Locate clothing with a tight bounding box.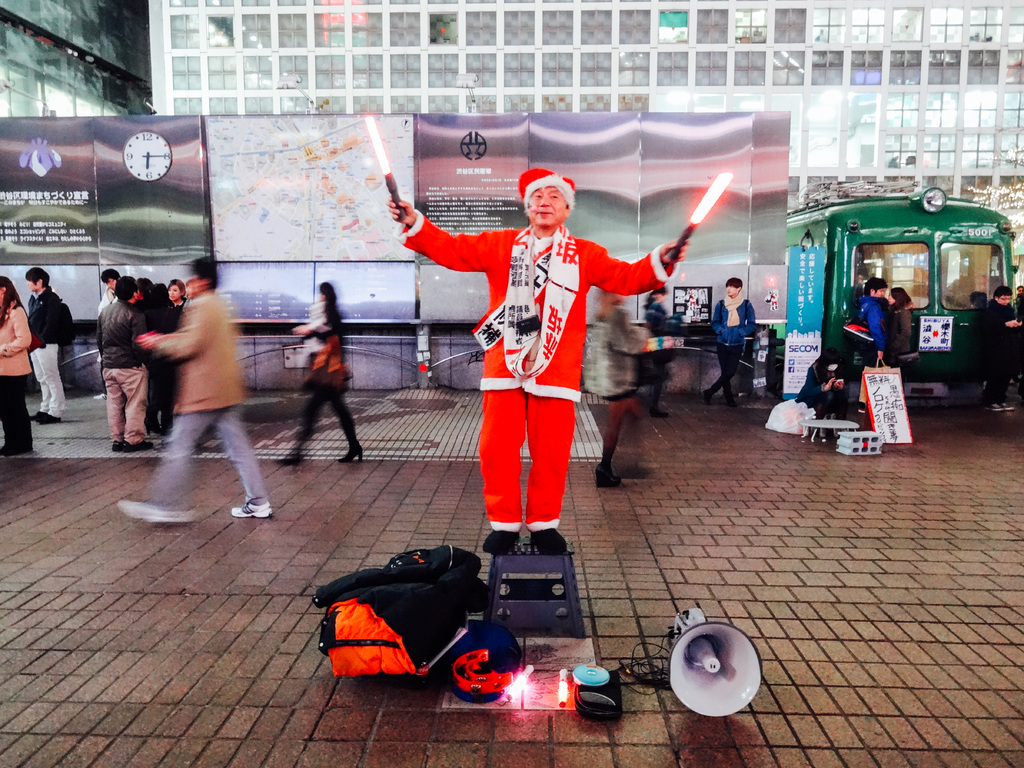
(863,298,883,409).
